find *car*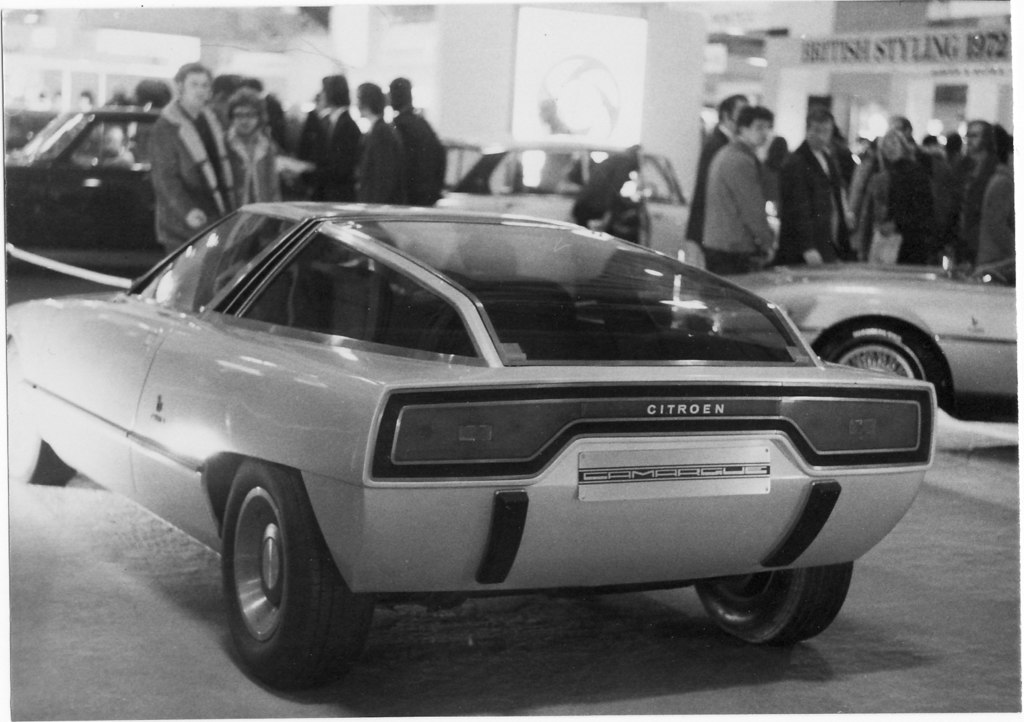
box=[431, 129, 777, 267]
